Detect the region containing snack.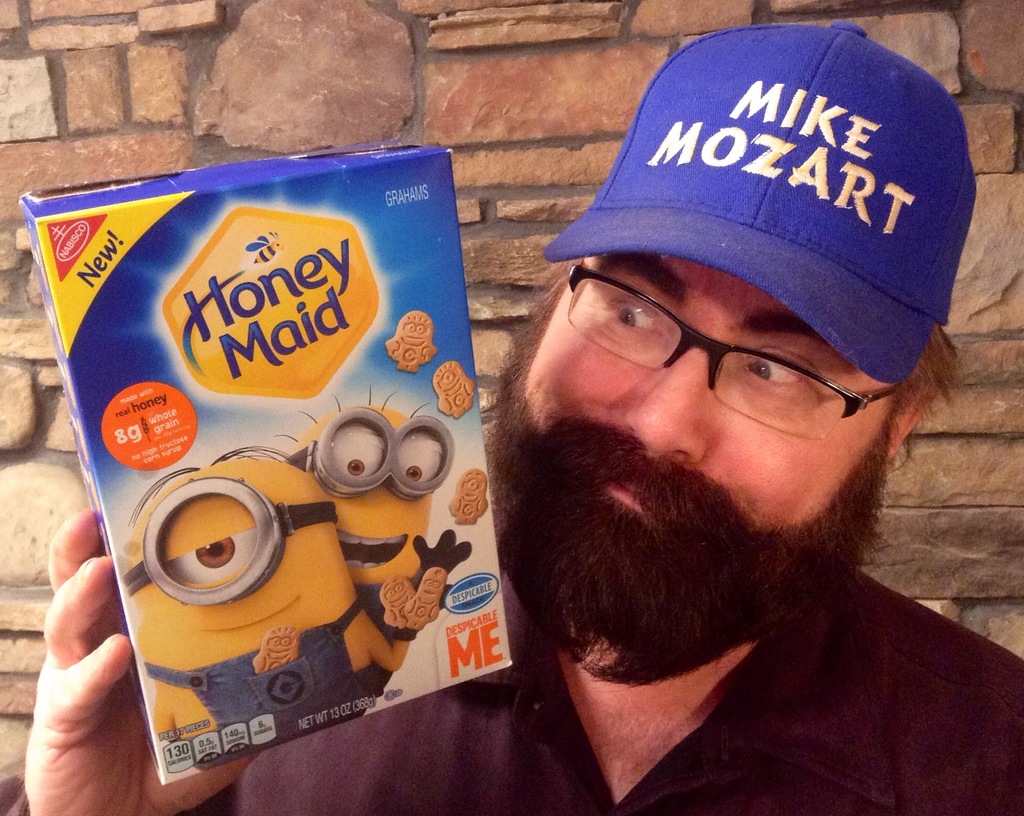
Rect(45, 221, 462, 758).
